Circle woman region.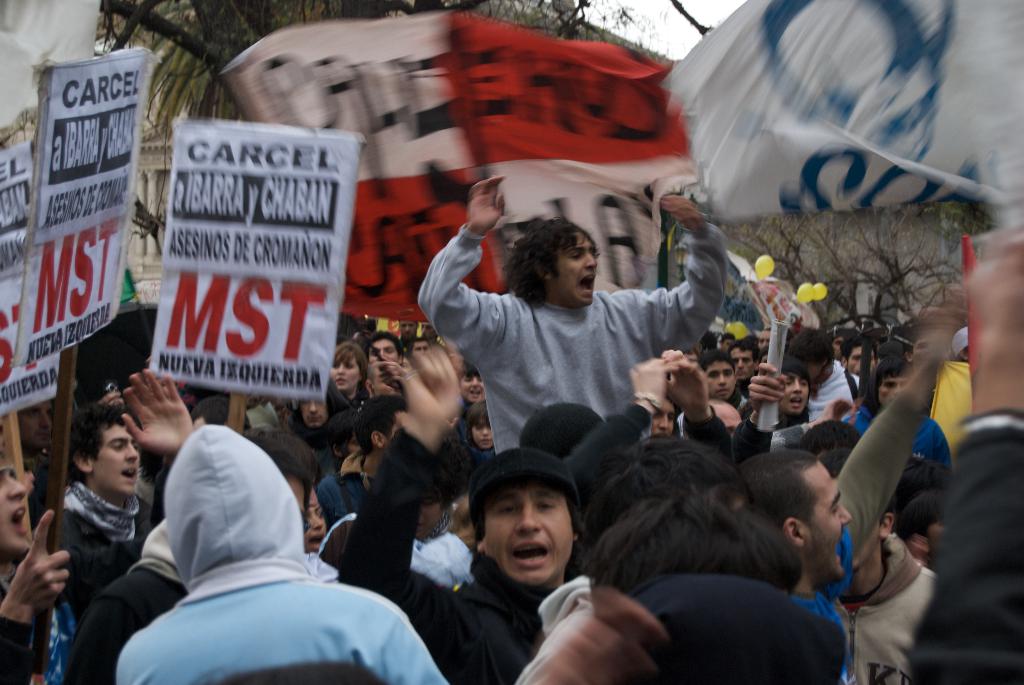
Region: box(732, 356, 809, 461).
